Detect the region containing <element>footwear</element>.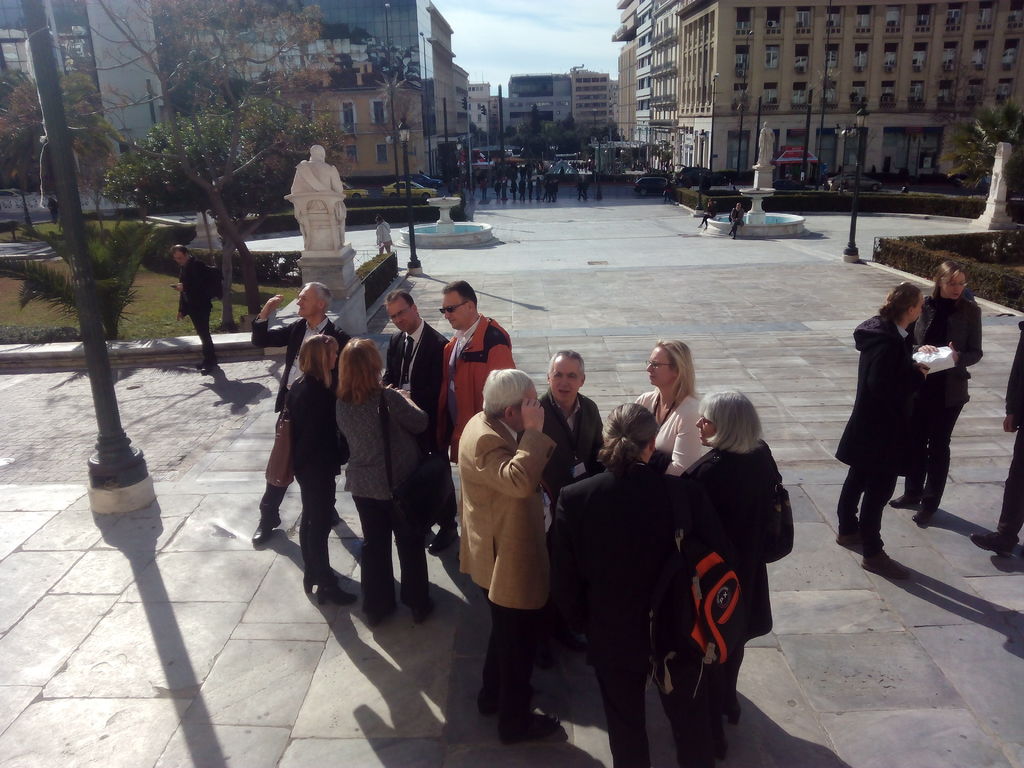
BBox(252, 517, 282, 541).
